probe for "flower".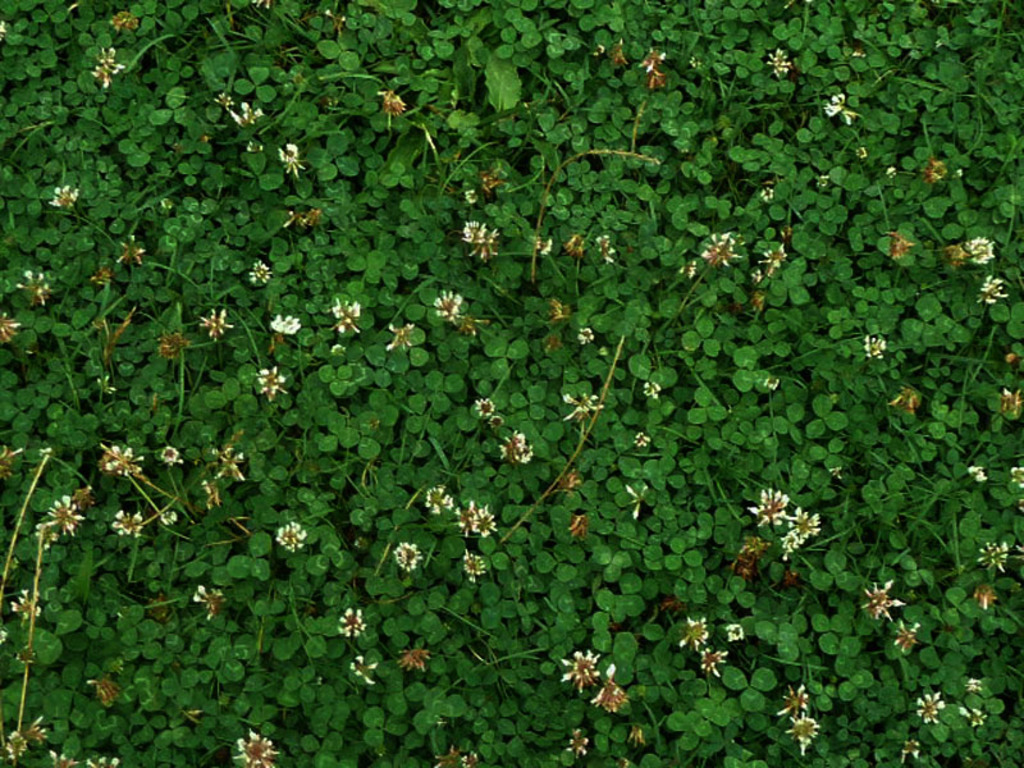
Probe result: Rect(964, 673, 982, 692).
